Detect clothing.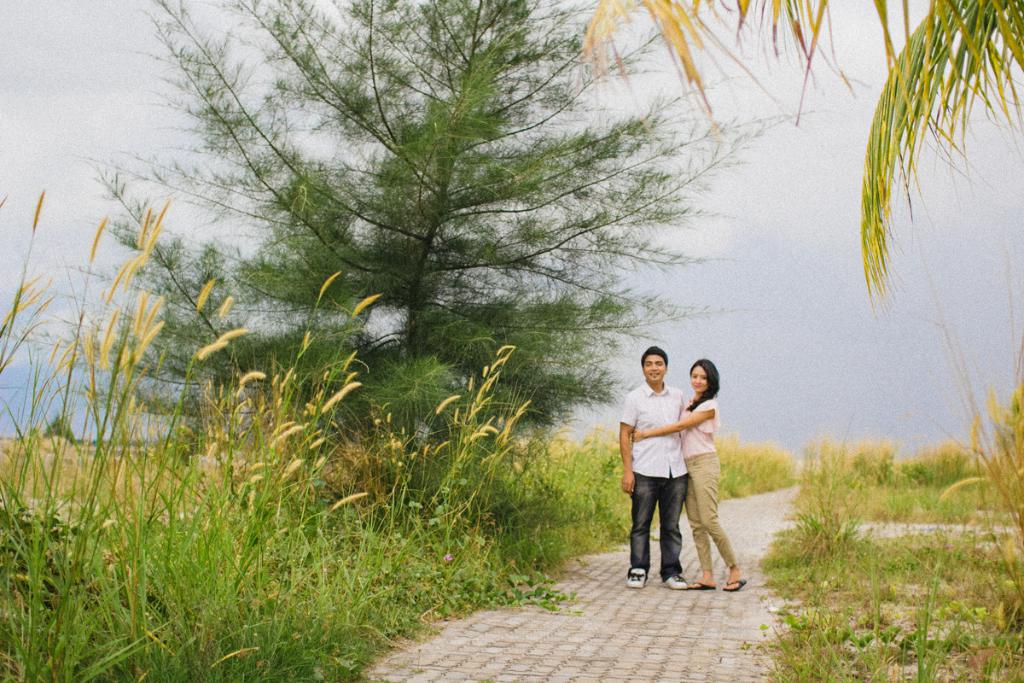
Detected at 620/382/683/577.
